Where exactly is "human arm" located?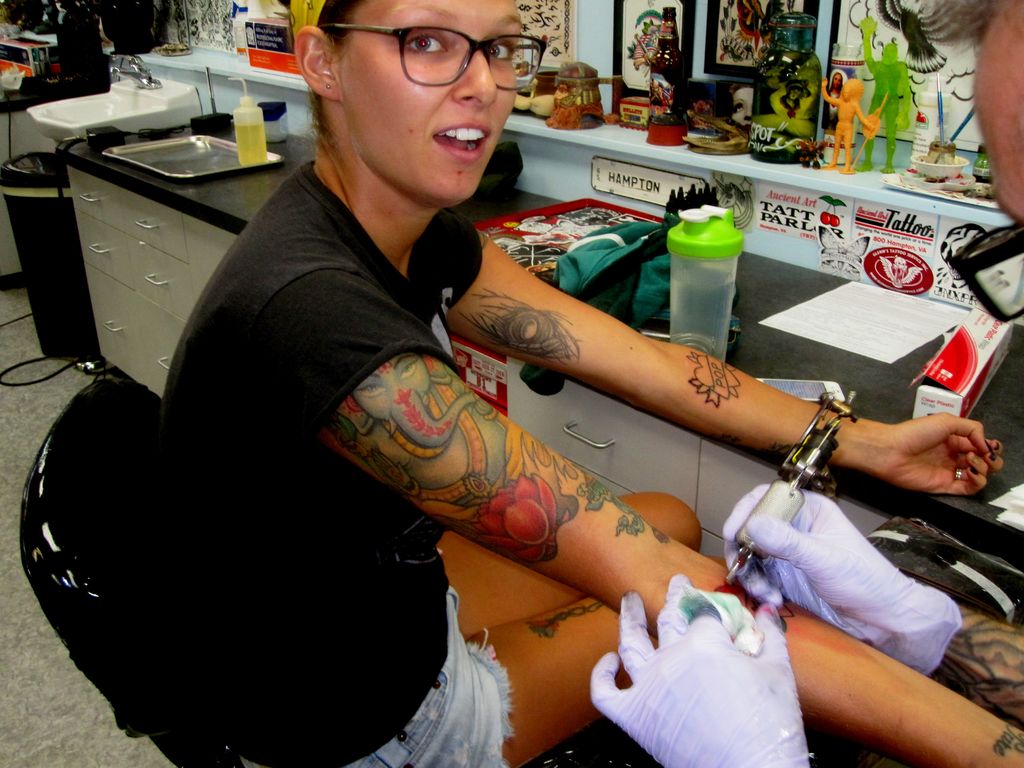
Its bounding box is <bbox>233, 252, 1023, 767</bbox>.
